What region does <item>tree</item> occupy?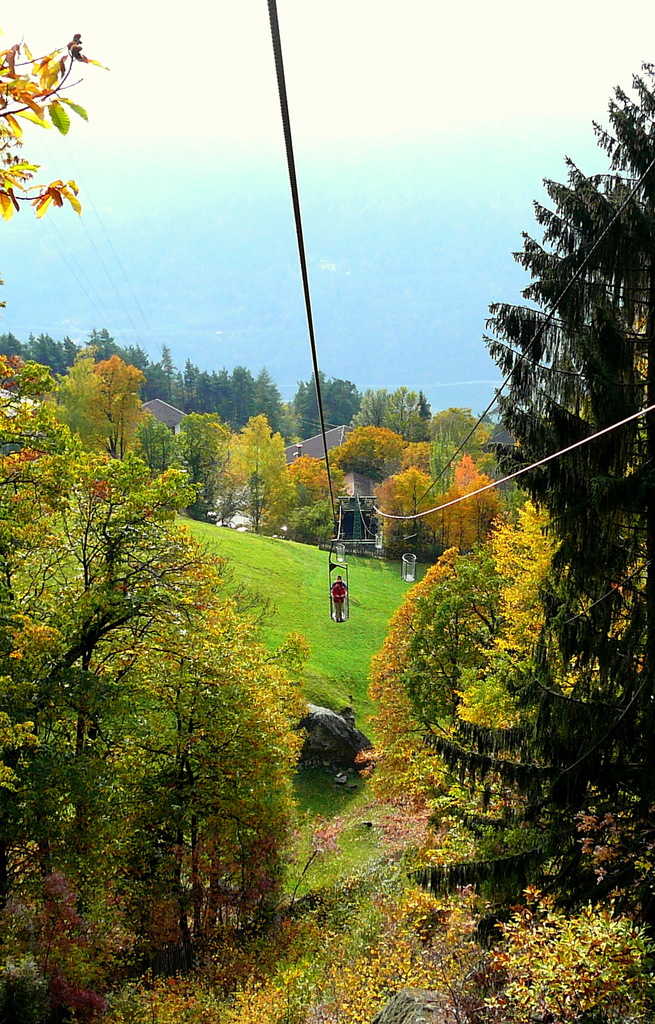
(337,383,394,437).
